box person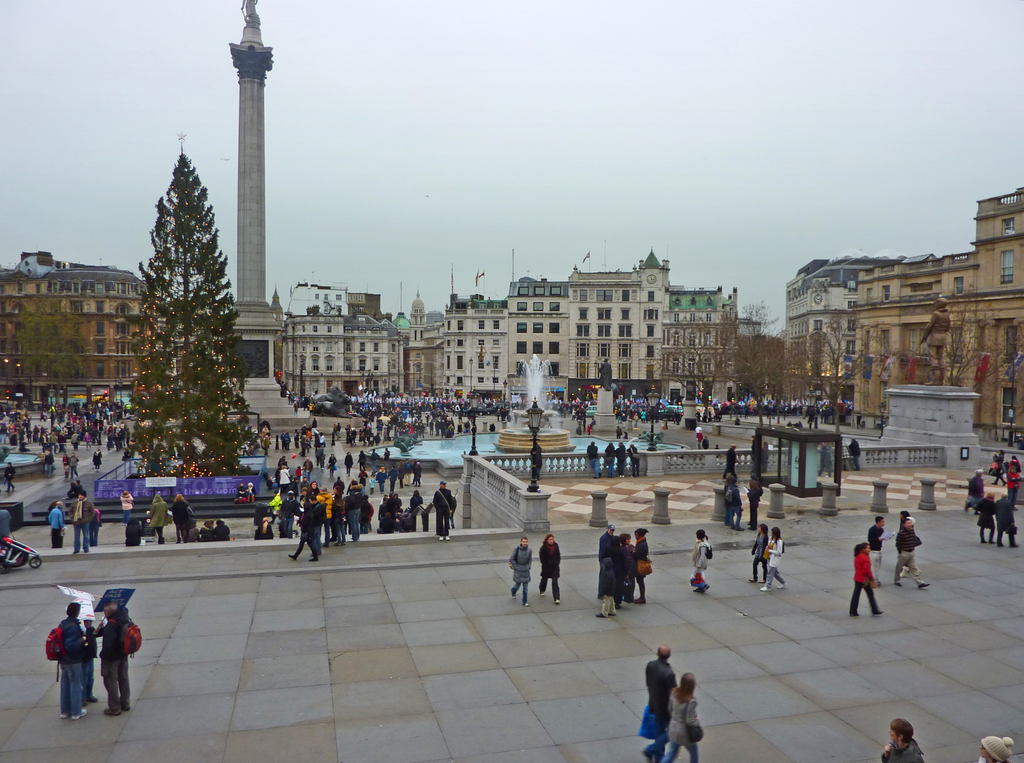
[left=847, top=542, right=886, bottom=620]
